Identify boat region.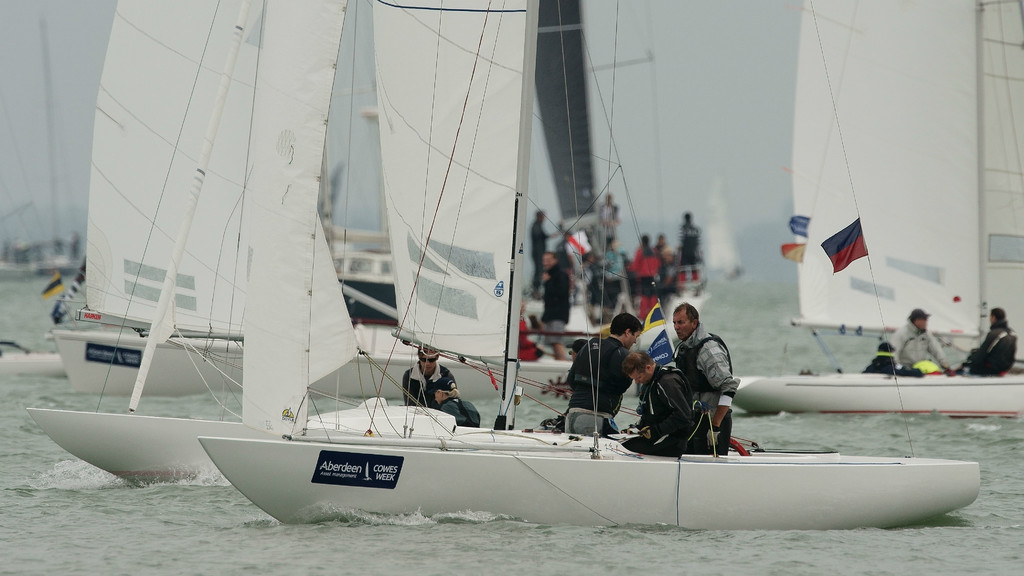
Region: Rect(295, 0, 845, 459).
